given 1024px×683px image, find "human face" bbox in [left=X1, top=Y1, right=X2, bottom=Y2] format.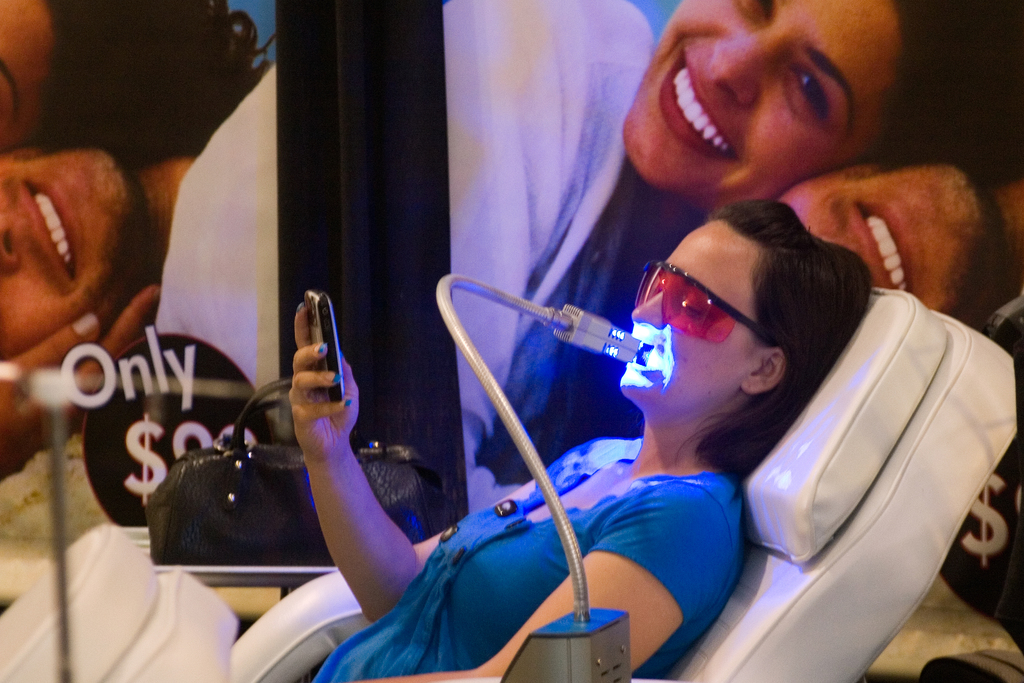
[left=0, top=157, right=139, bottom=366].
